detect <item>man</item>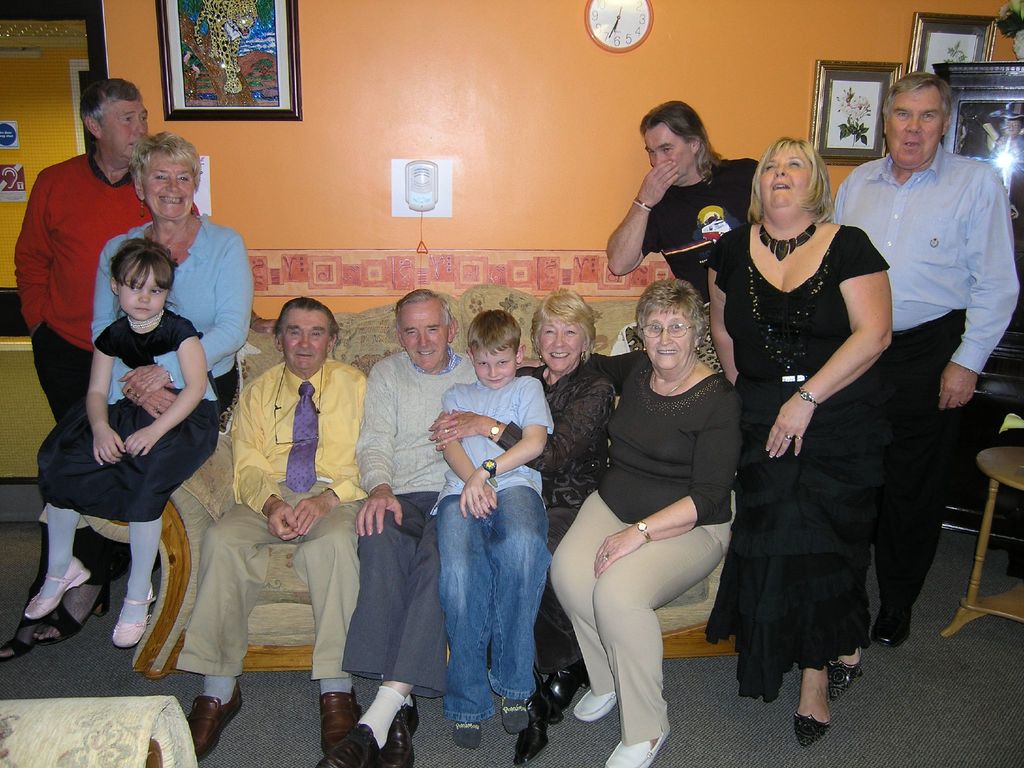
l=317, t=287, r=506, b=767
